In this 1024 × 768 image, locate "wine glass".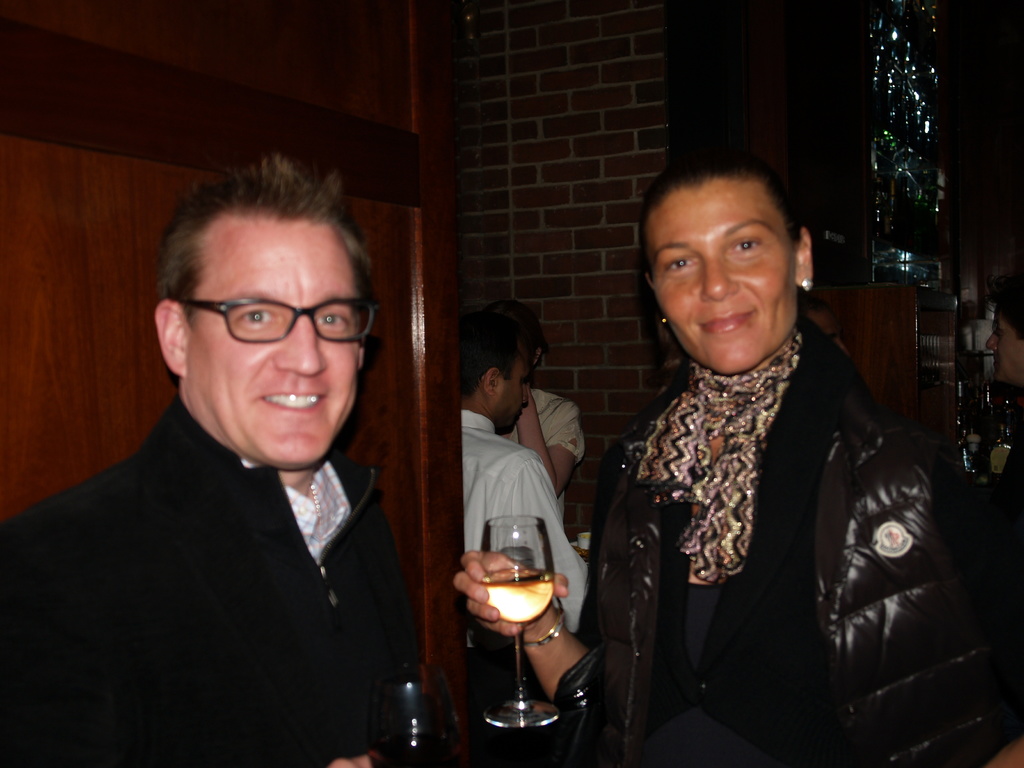
Bounding box: <bbox>370, 655, 460, 767</bbox>.
